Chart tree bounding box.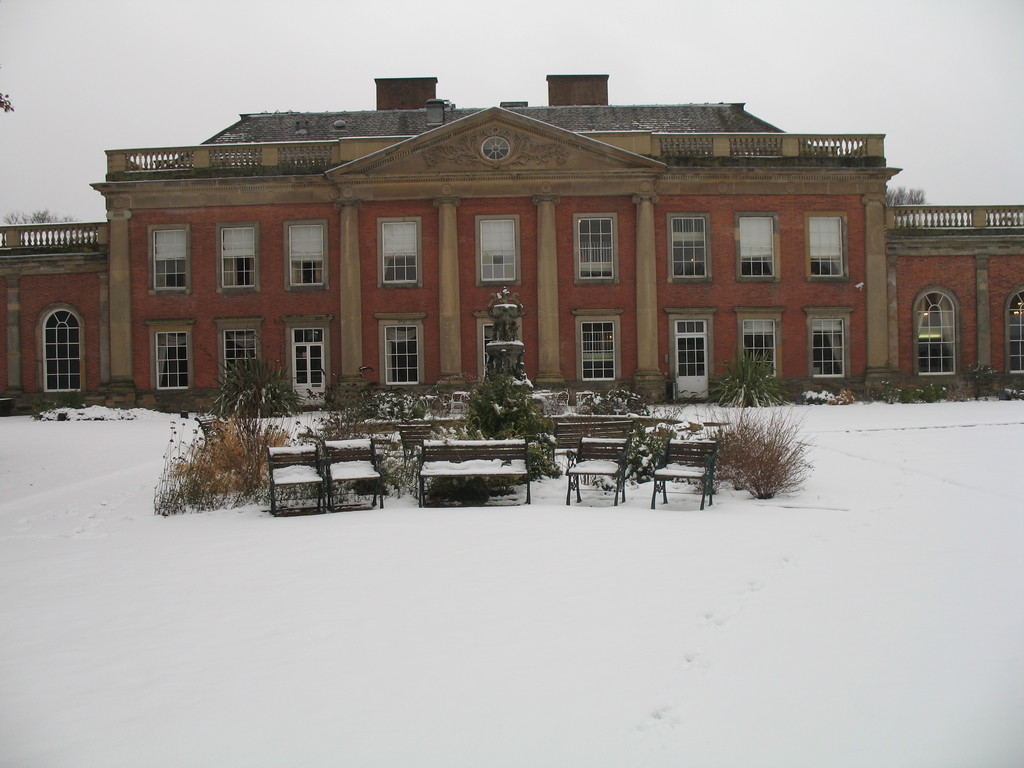
Charted: bbox=[714, 399, 797, 490].
